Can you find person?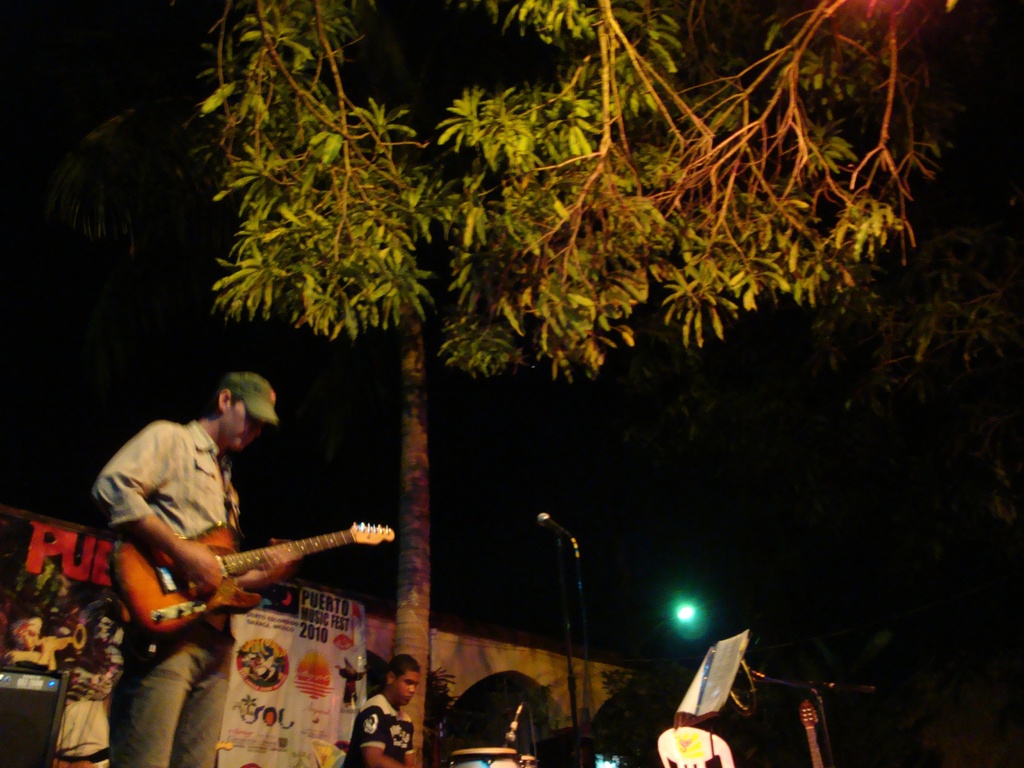
Yes, bounding box: detection(92, 393, 294, 767).
